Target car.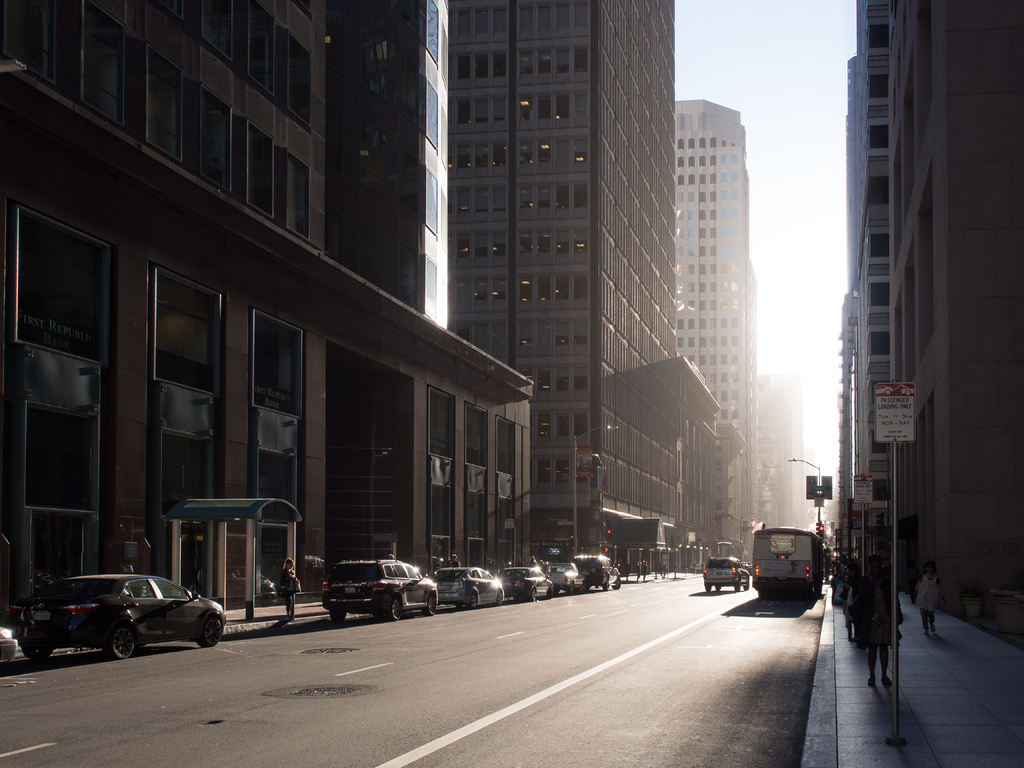
Target region: <box>703,555,748,591</box>.
